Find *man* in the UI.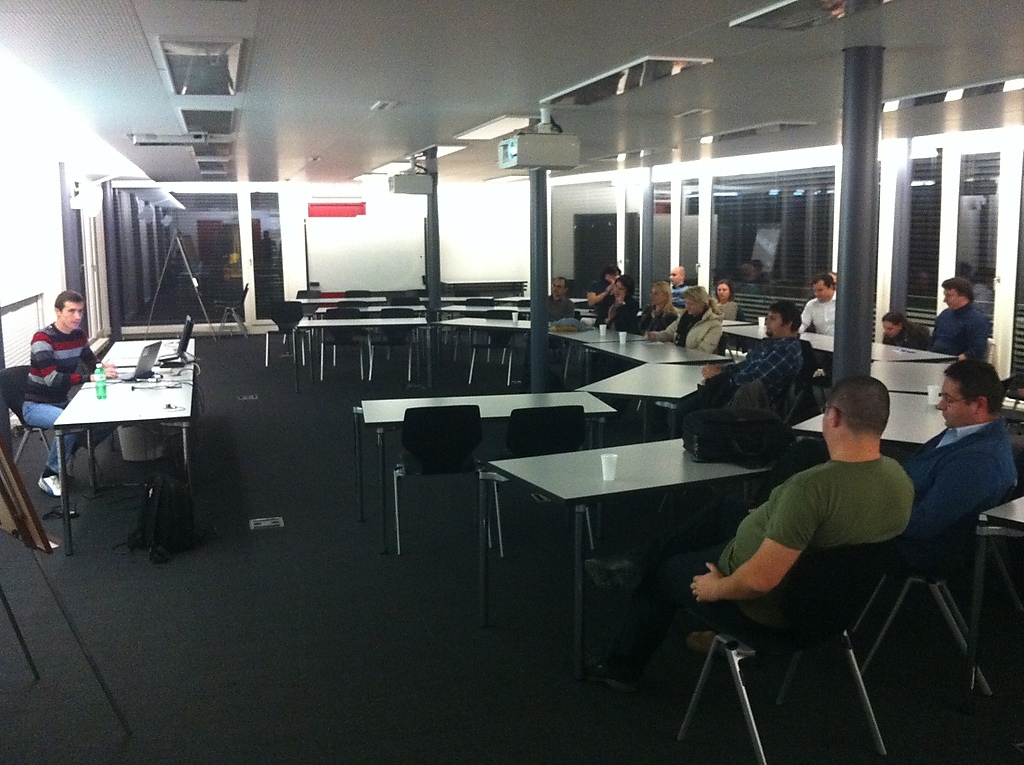
UI element at x1=21, y1=292, x2=116, y2=497.
